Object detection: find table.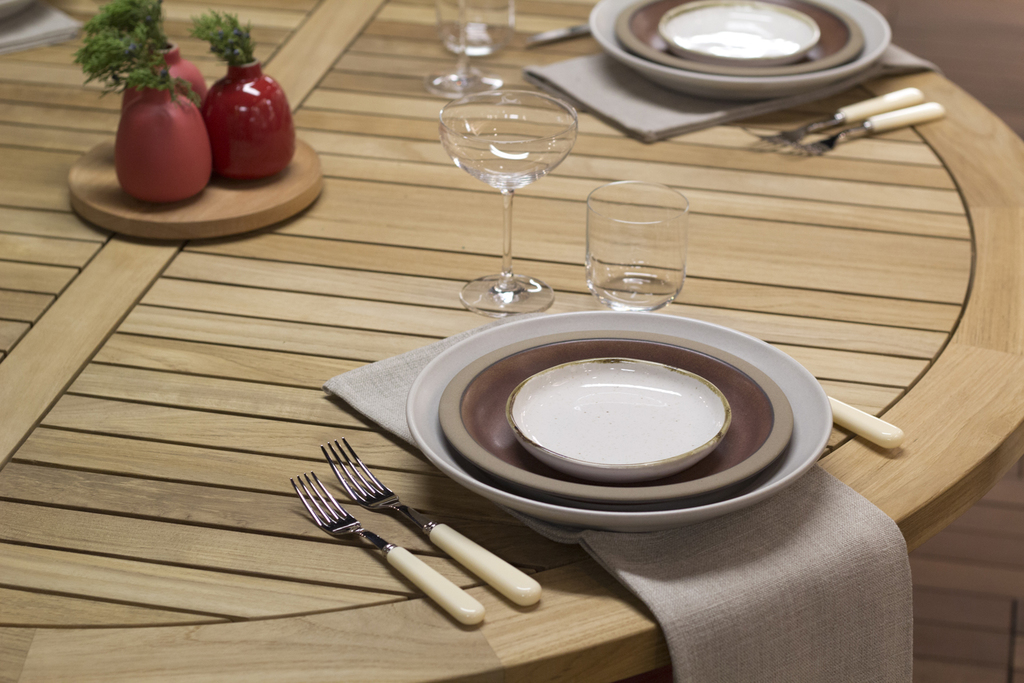
locate(26, 0, 1023, 681).
